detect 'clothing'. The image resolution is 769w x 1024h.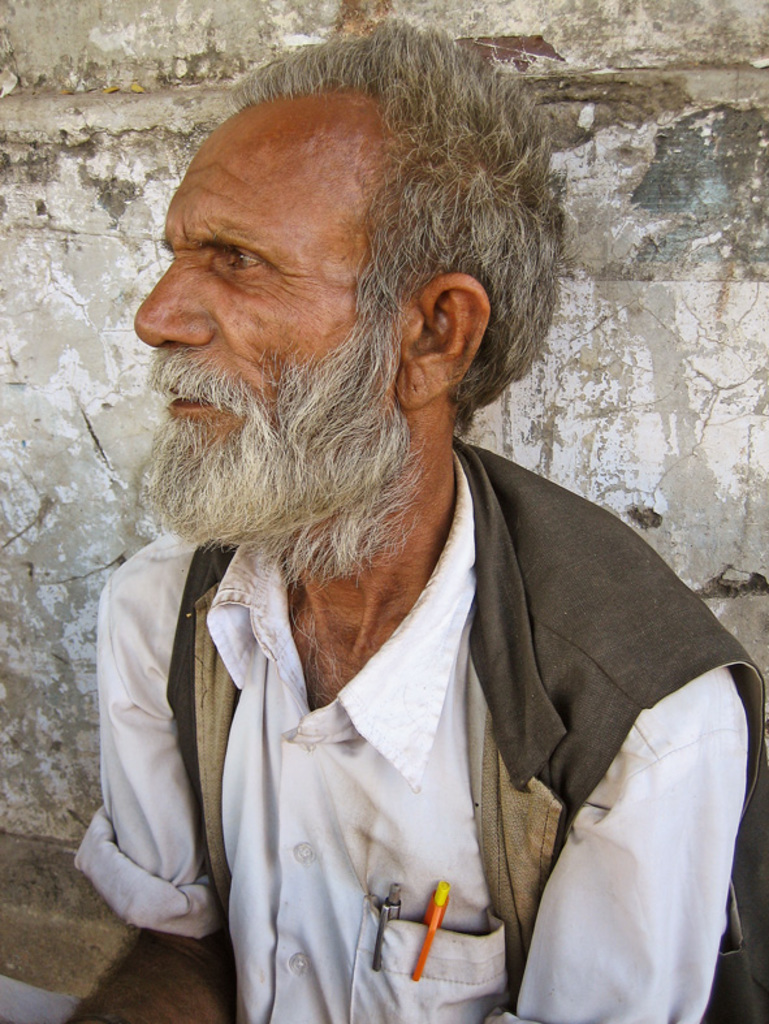
locate(64, 252, 730, 1011).
